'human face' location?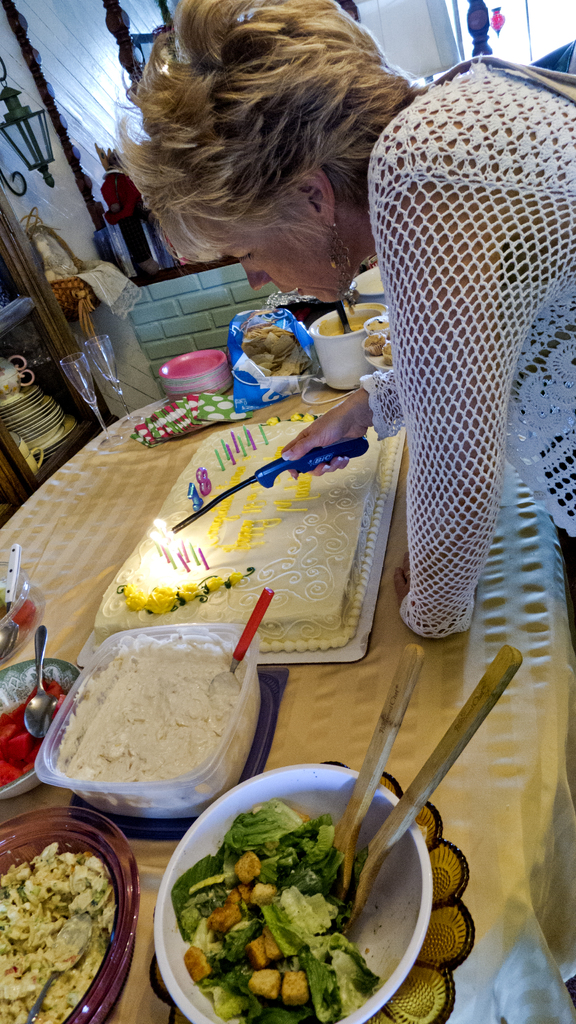
detection(197, 220, 348, 304)
